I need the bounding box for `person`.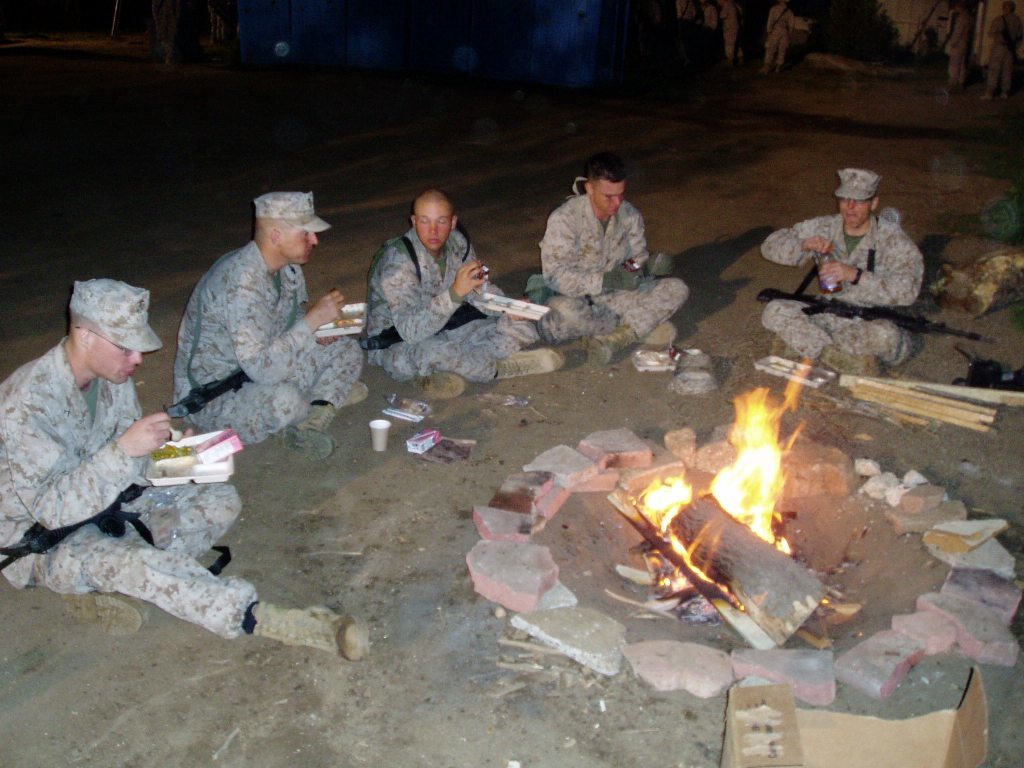
Here it is: <box>533,171,691,386</box>.
